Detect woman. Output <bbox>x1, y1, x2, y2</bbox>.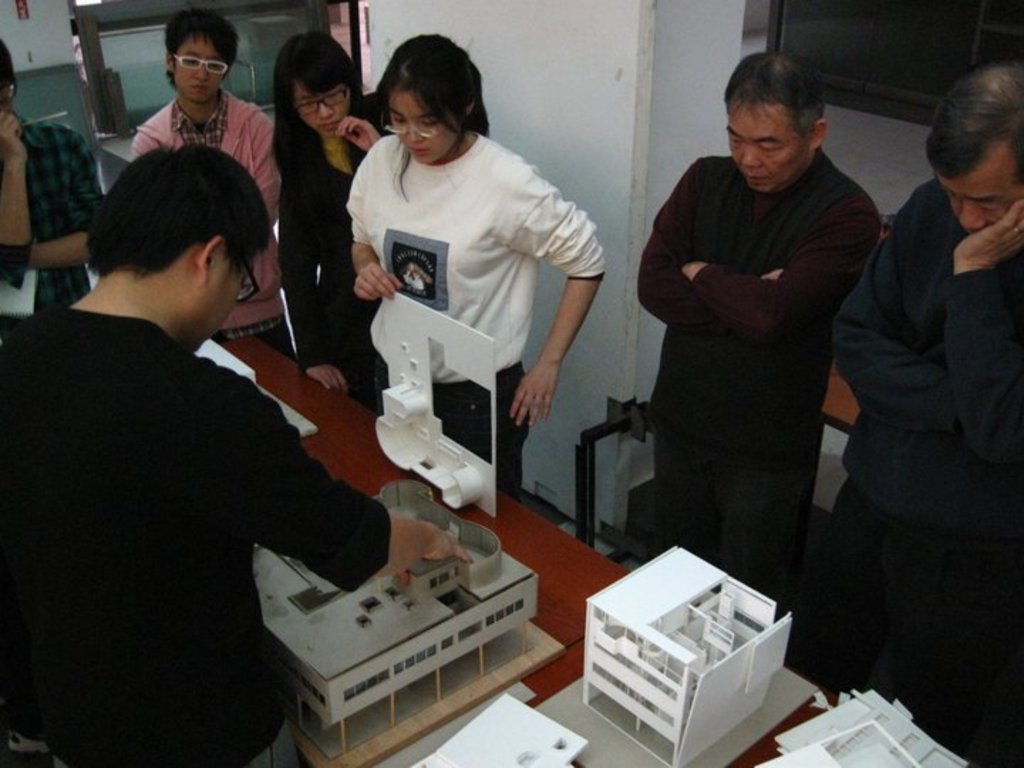
<bbox>269, 20, 384, 421</bbox>.
